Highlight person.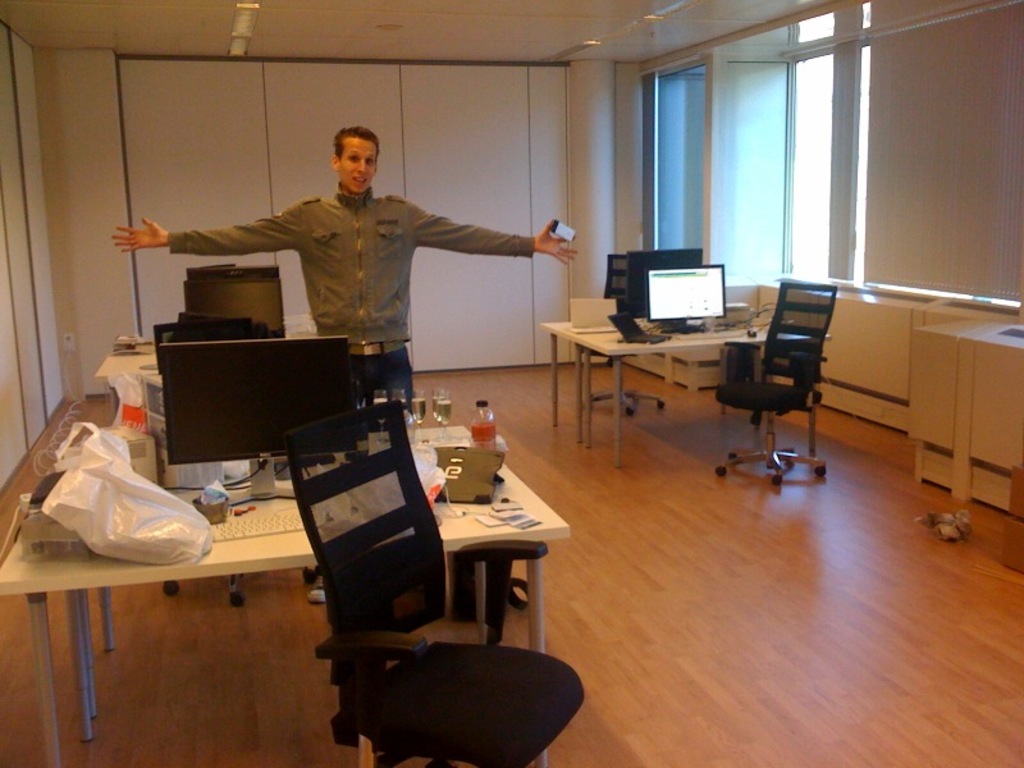
Highlighted region: pyautogui.locateOnScreen(110, 123, 580, 605).
